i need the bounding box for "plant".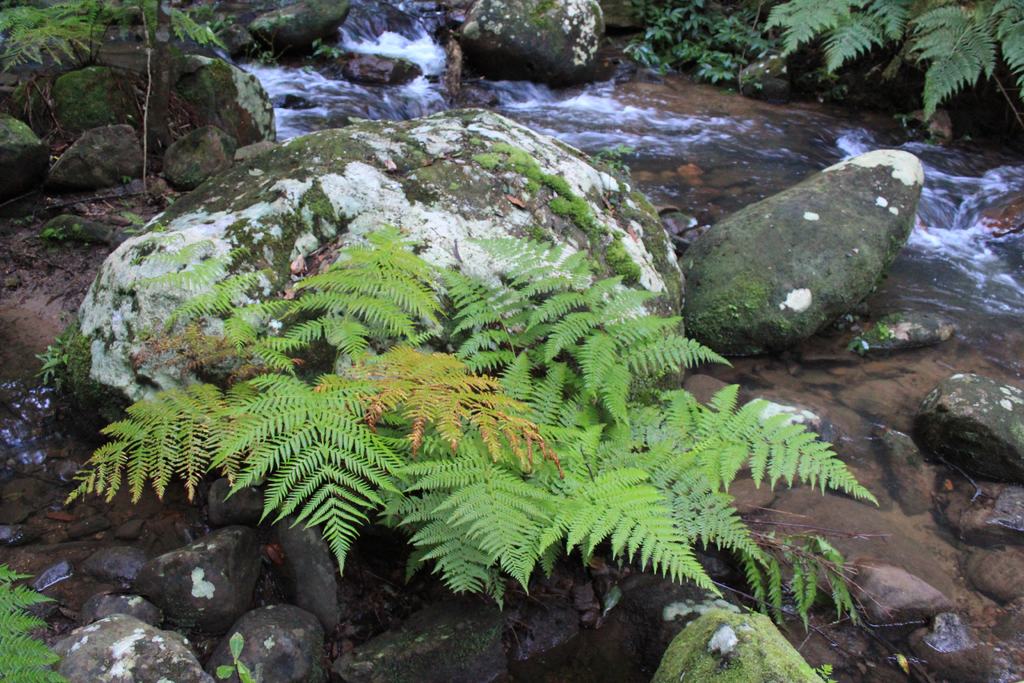
Here it is: x1=753 y1=0 x2=1023 y2=140.
